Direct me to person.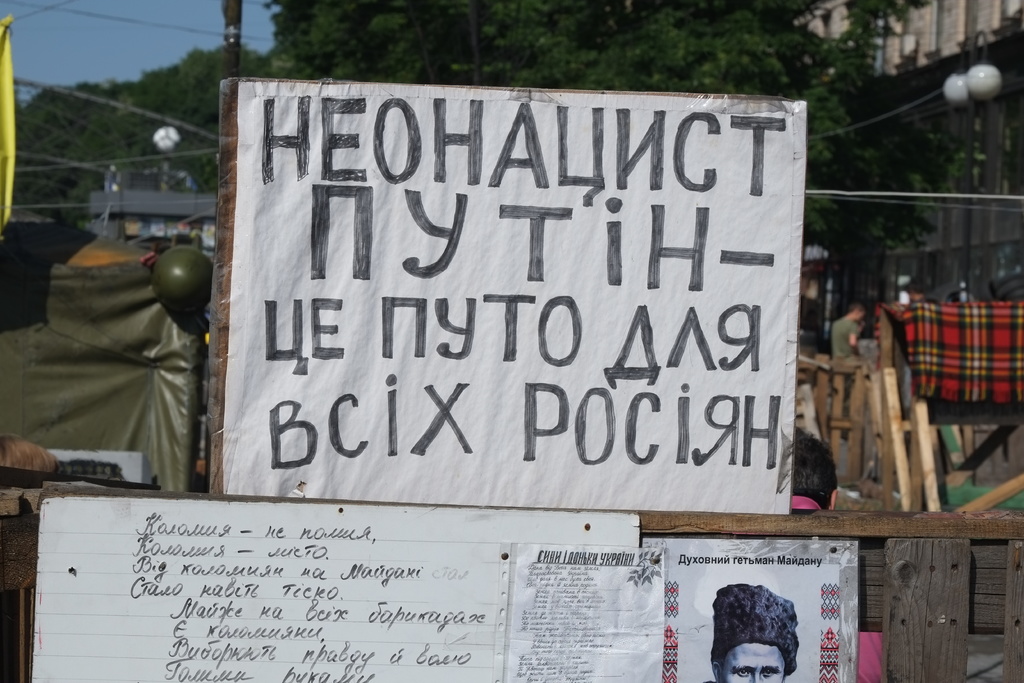
Direction: crop(792, 421, 884, 682).
